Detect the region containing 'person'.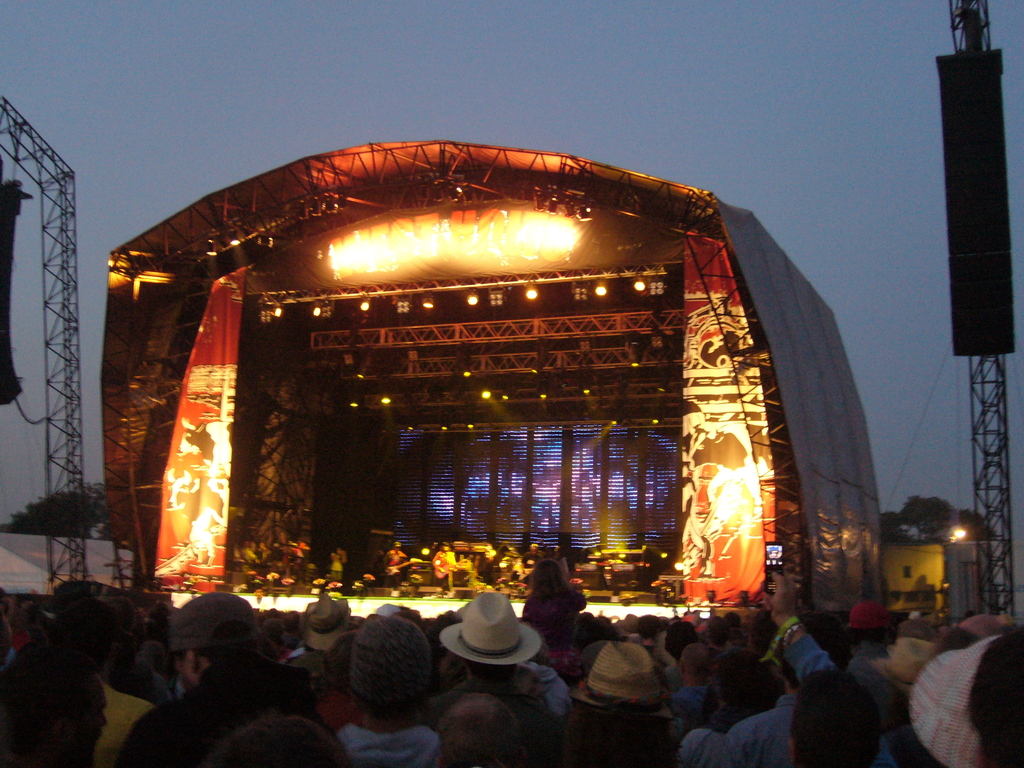
BBox(0, 561, 1023, 767).
